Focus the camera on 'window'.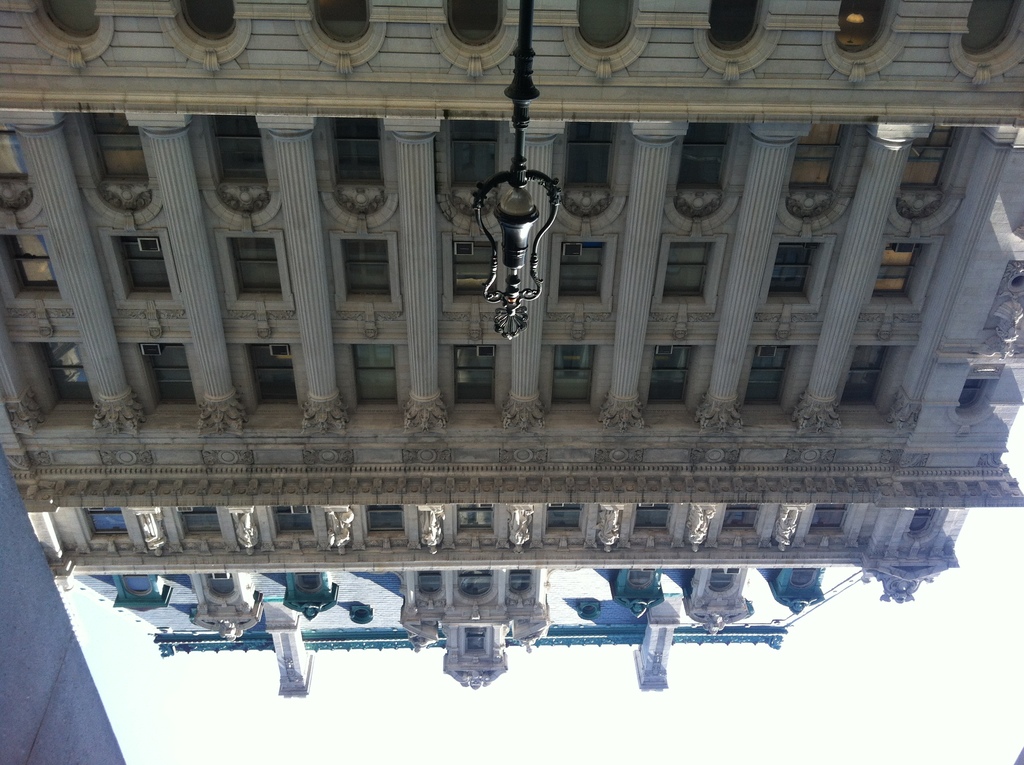
Focus region: pyautogui.locateOnScreen(449, 345, 495, 408).
